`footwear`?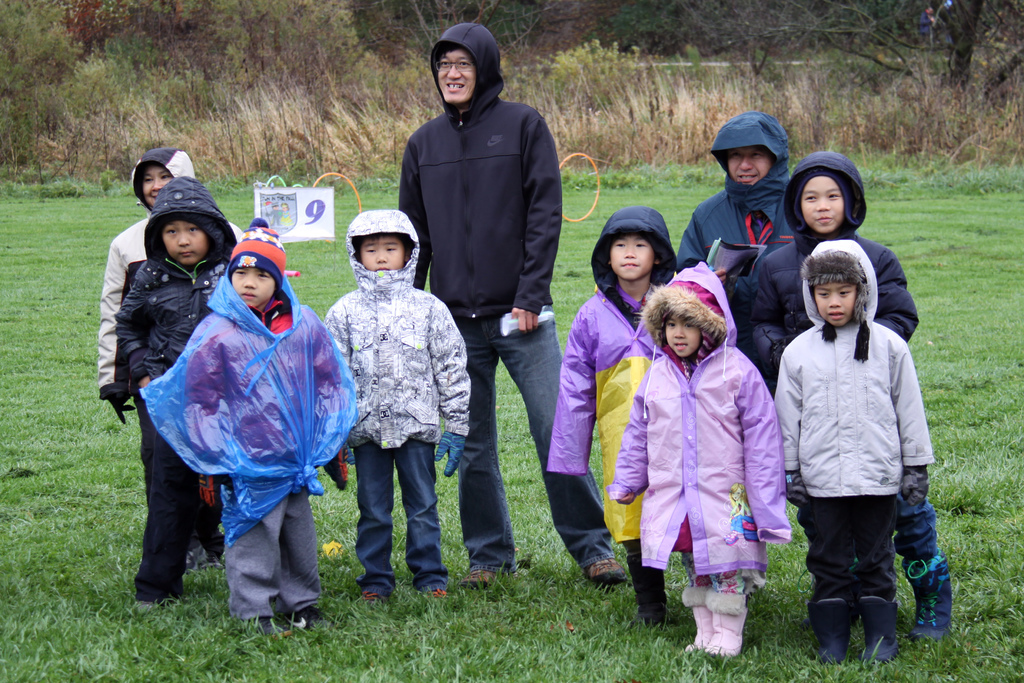
[457,563,507,595]
